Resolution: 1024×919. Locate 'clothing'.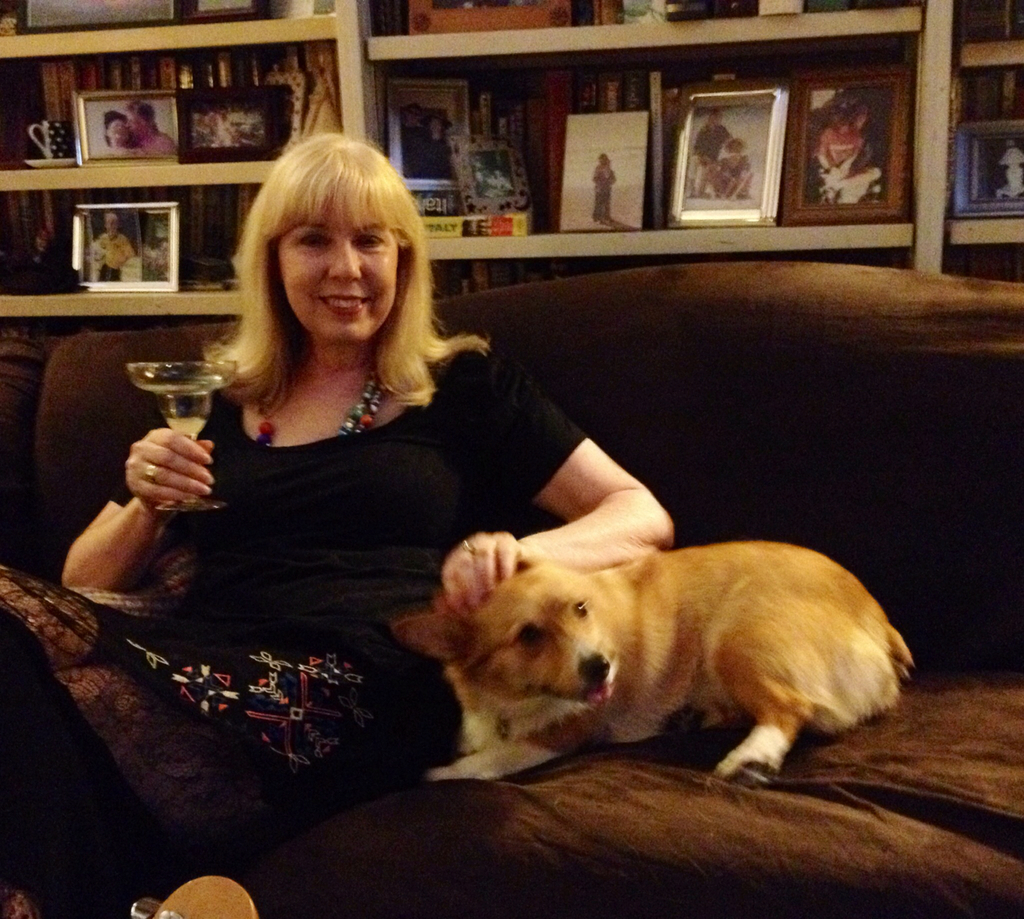
l=991, t=149, r=1023, b=205.
